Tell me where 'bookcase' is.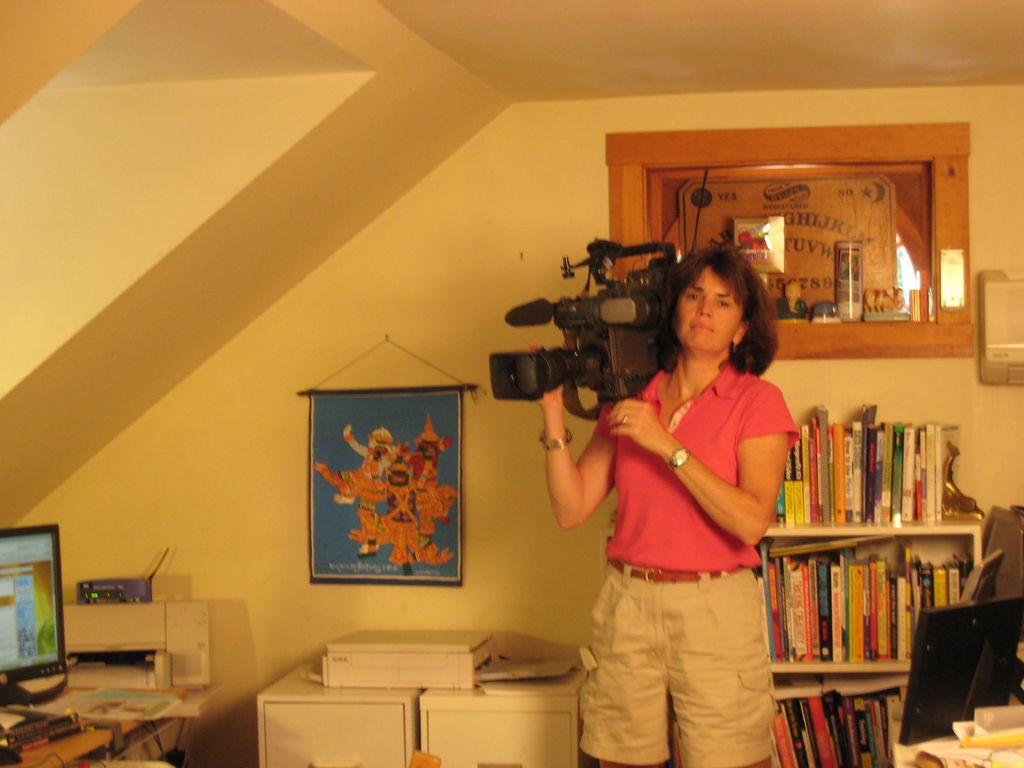
'bookcase' is at 604,506,980,767.
